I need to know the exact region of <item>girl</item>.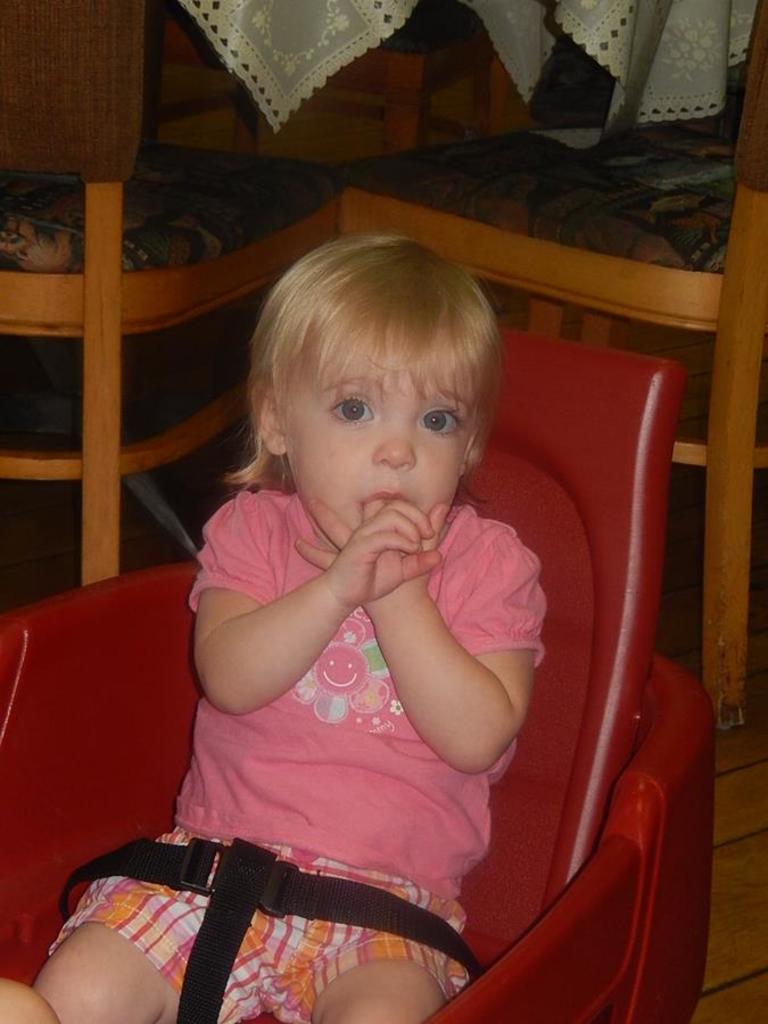
Region: rect(28, 229, 548, 1023).
